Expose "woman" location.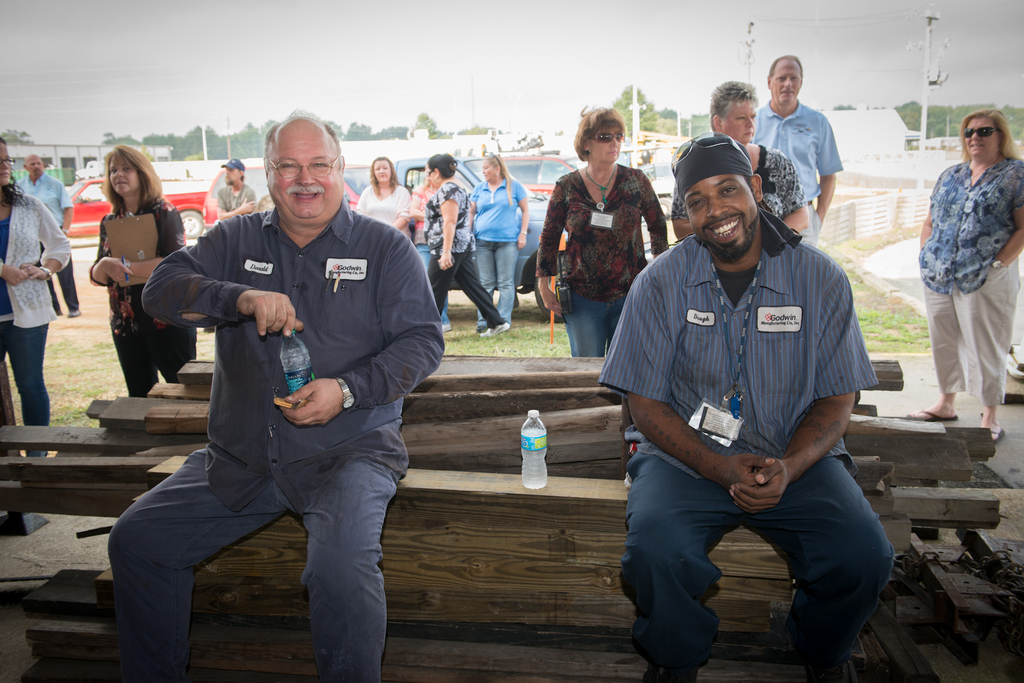
Exposed at 422, 151, 510, 330.
